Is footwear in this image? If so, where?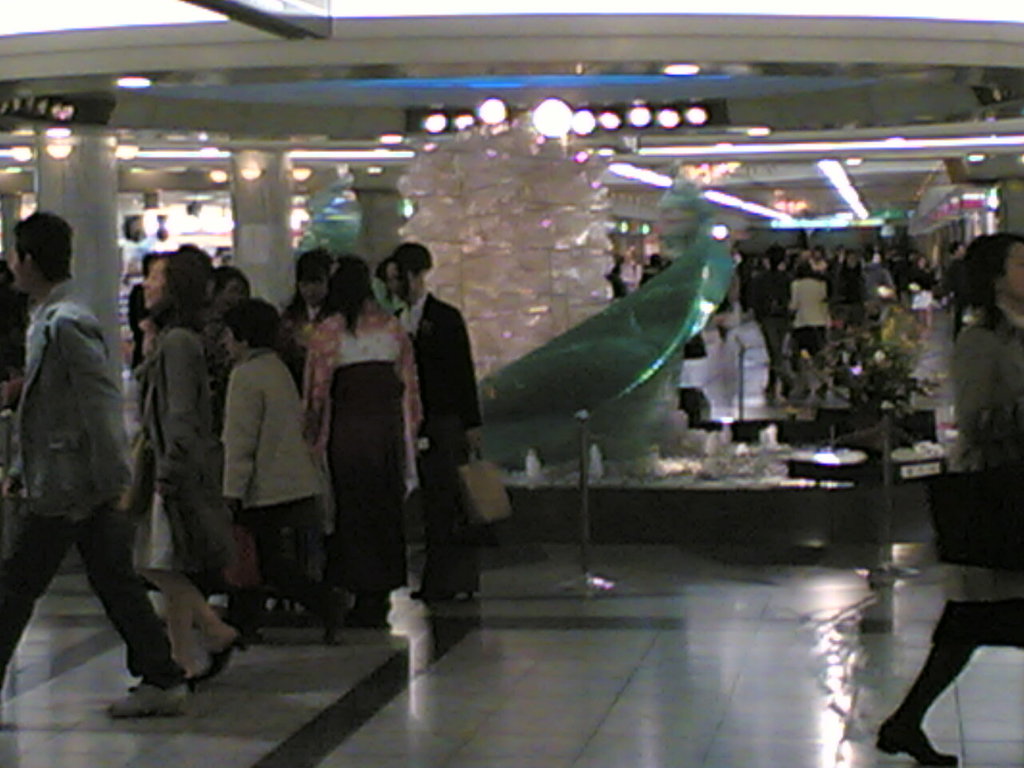
Yes, at 325, 586, 363, 646.
